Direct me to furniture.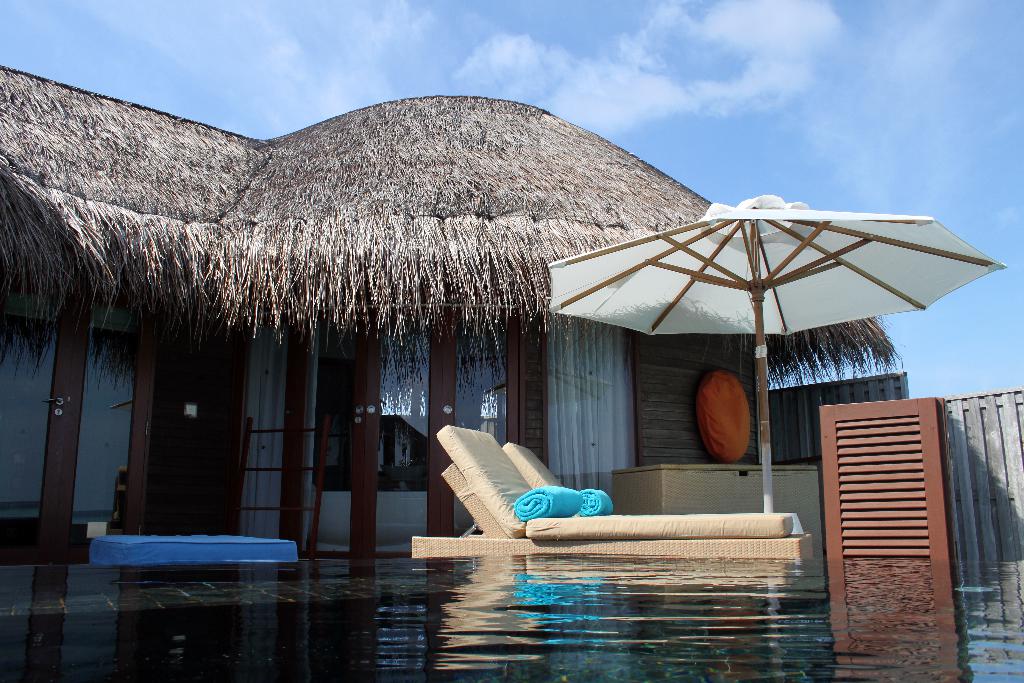
Direction: (x1=614, y1=462, x2=822, y2=561).
